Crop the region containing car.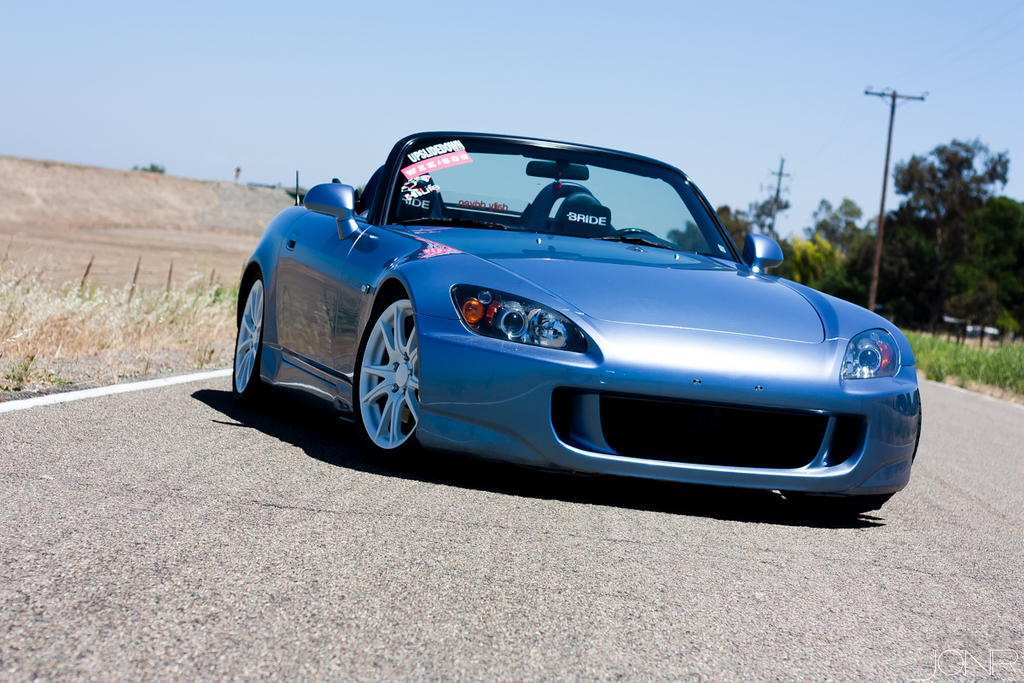
Crop region: select_region(230, 134, 925, 514).
